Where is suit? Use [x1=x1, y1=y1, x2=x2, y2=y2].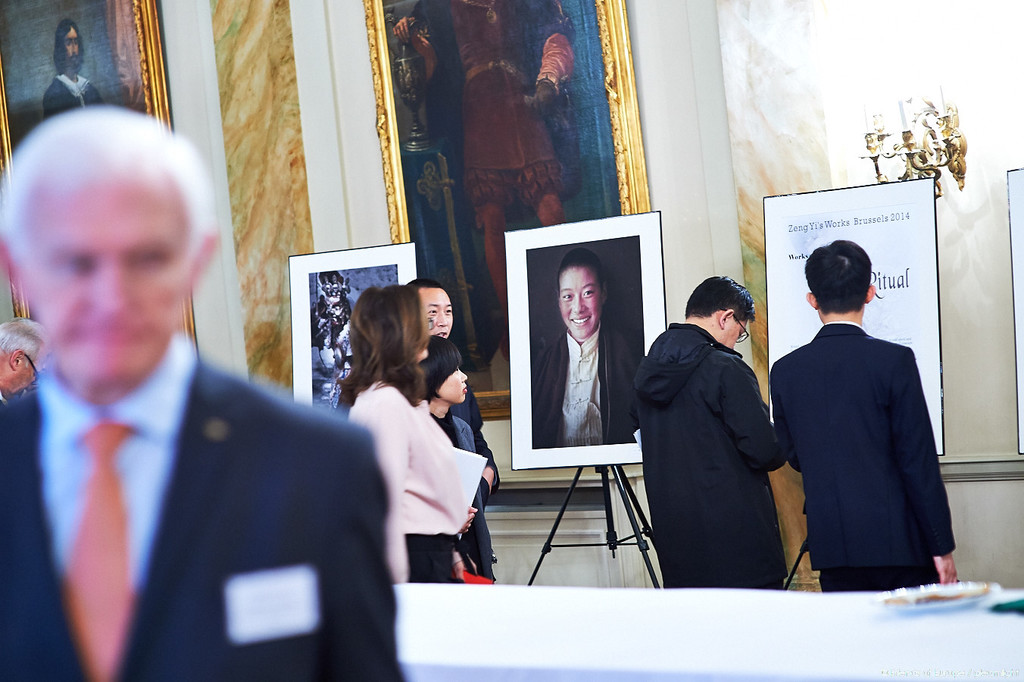
[x1=773, y1=321, x2=957, y2=591].
